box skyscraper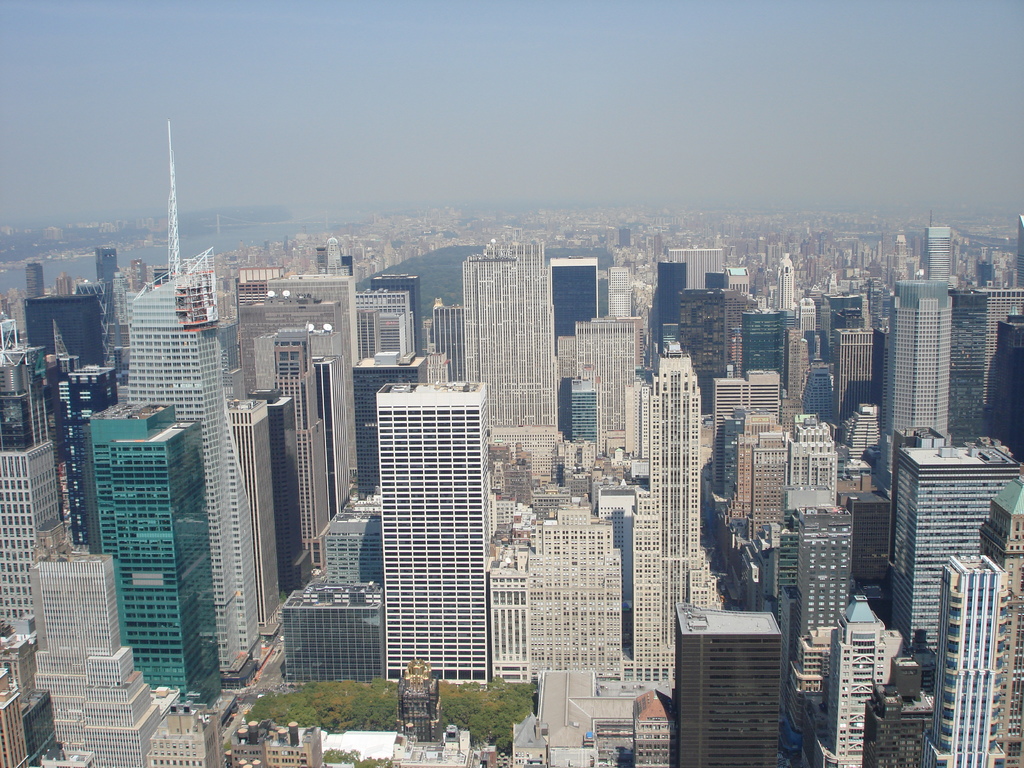
crop(428, 302, 463, 379)
